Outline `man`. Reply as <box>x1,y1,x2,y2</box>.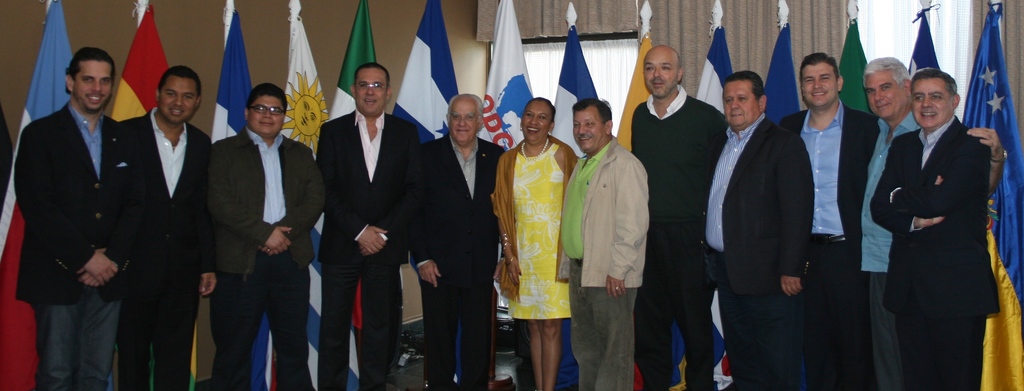
<box>119,65,214,390</box>.
